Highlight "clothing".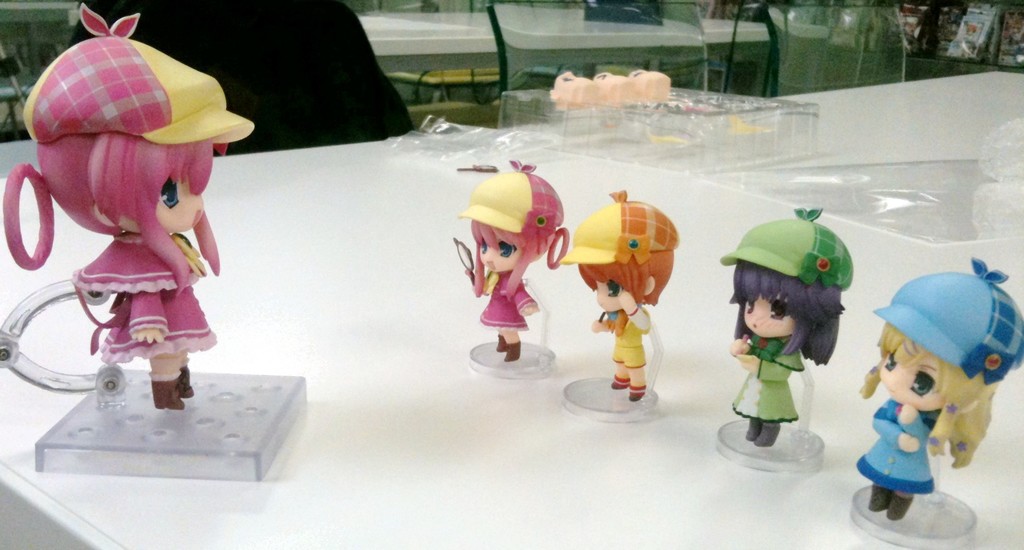
Highlighted region: crop(479, 270, 534, 332).
